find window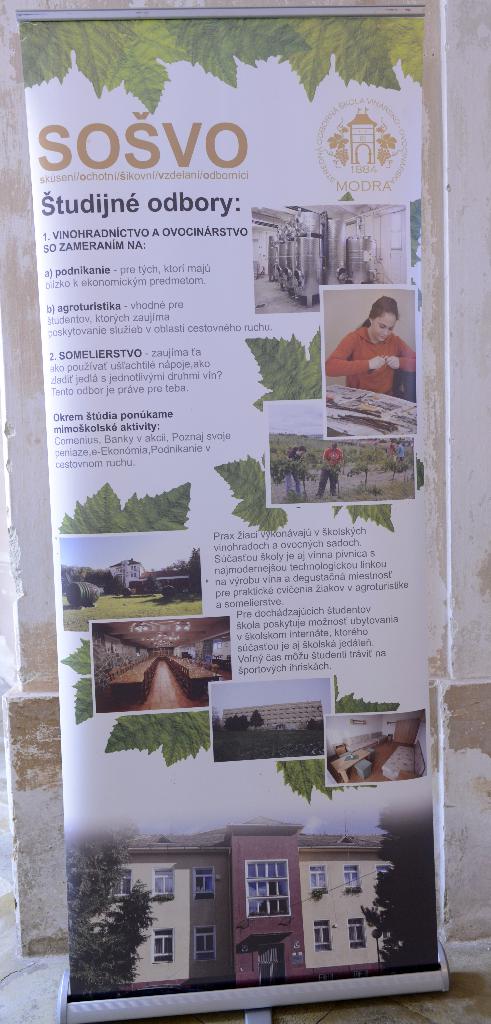
(left=156, top=869, right=172, bottom=899)
